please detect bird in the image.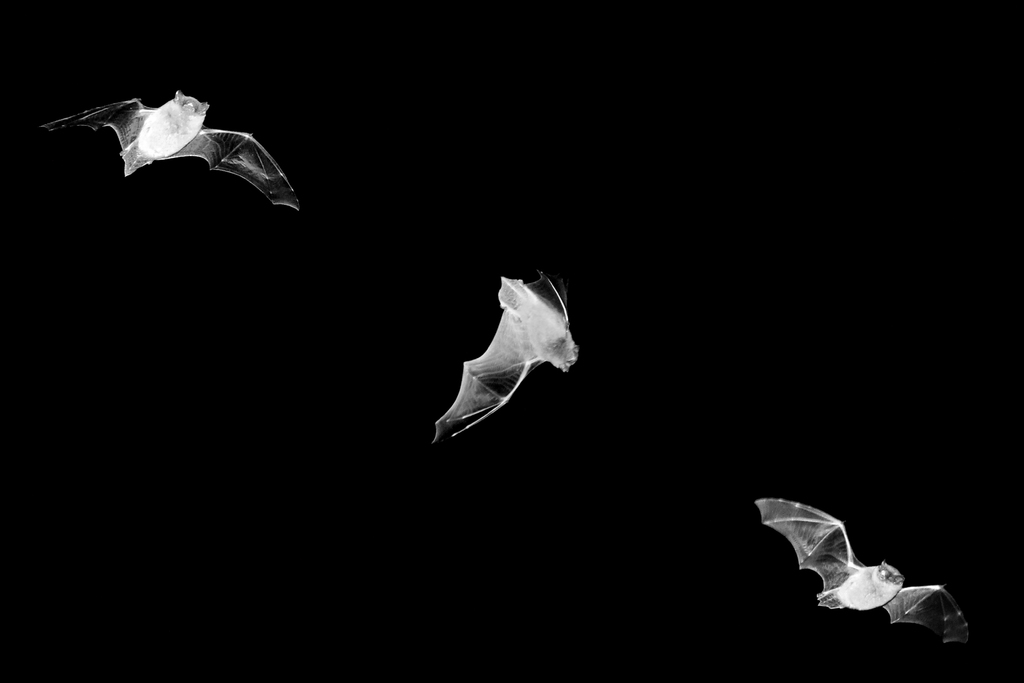
bbox=(754, 493, 966, 644).
